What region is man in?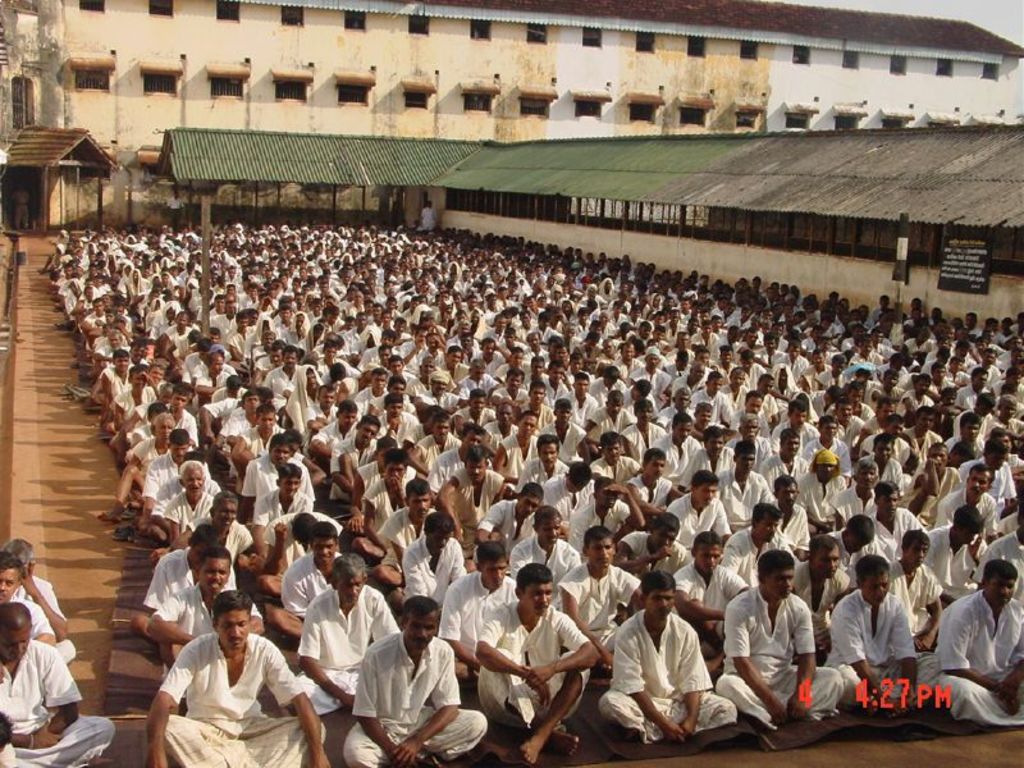
Rect(905, 444, 963, 504).
